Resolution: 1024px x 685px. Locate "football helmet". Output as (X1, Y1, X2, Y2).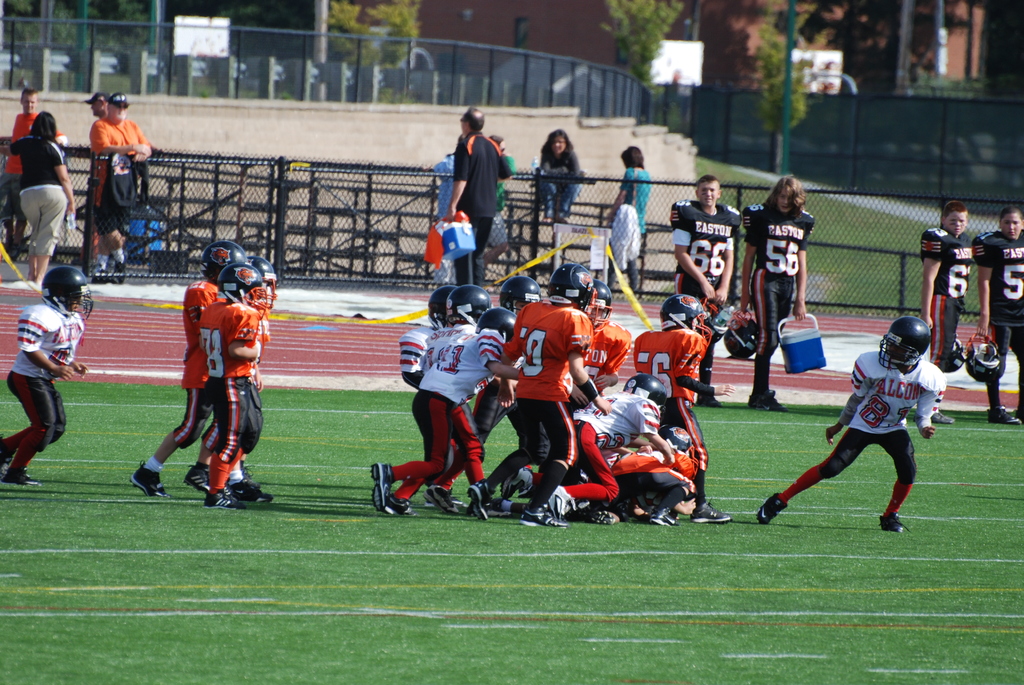
(942, 332, 970, 372).
